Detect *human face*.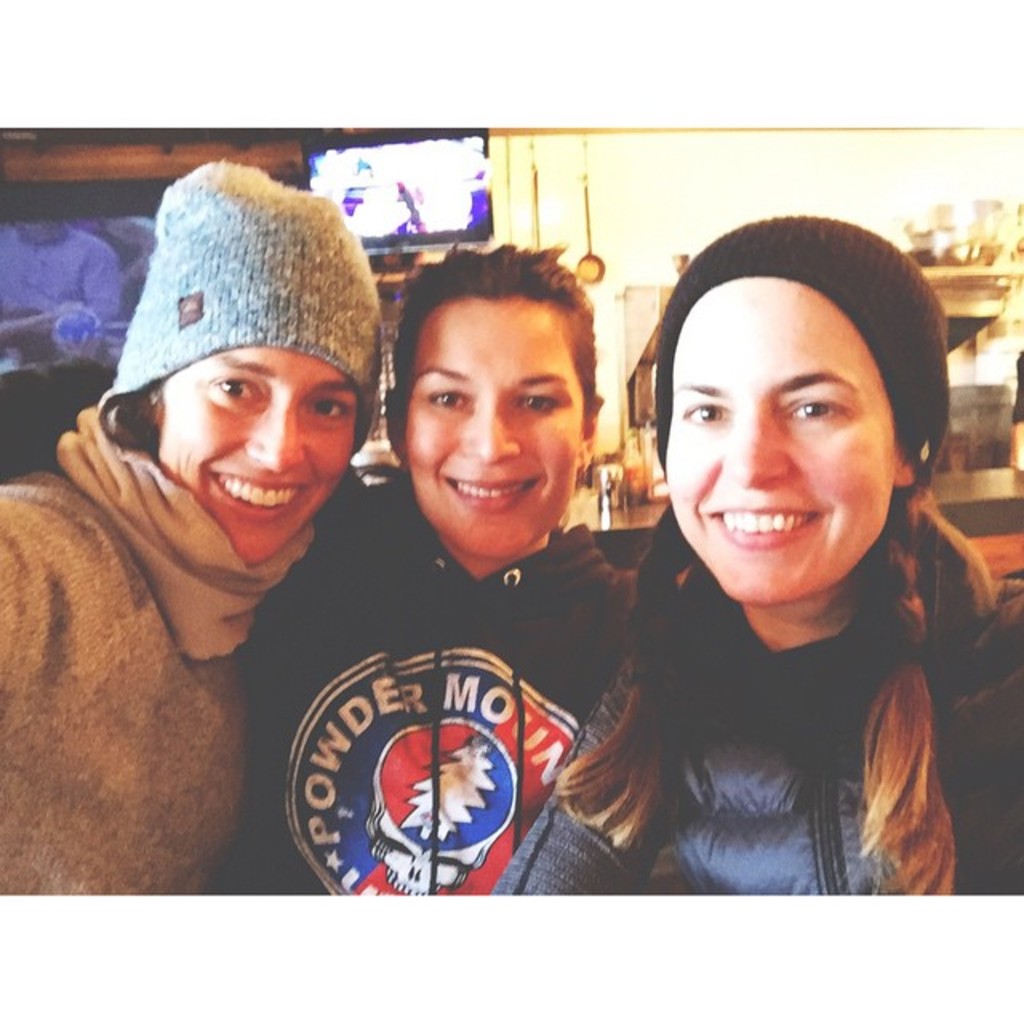
Detected at <box>379,285,589,552</box>.
